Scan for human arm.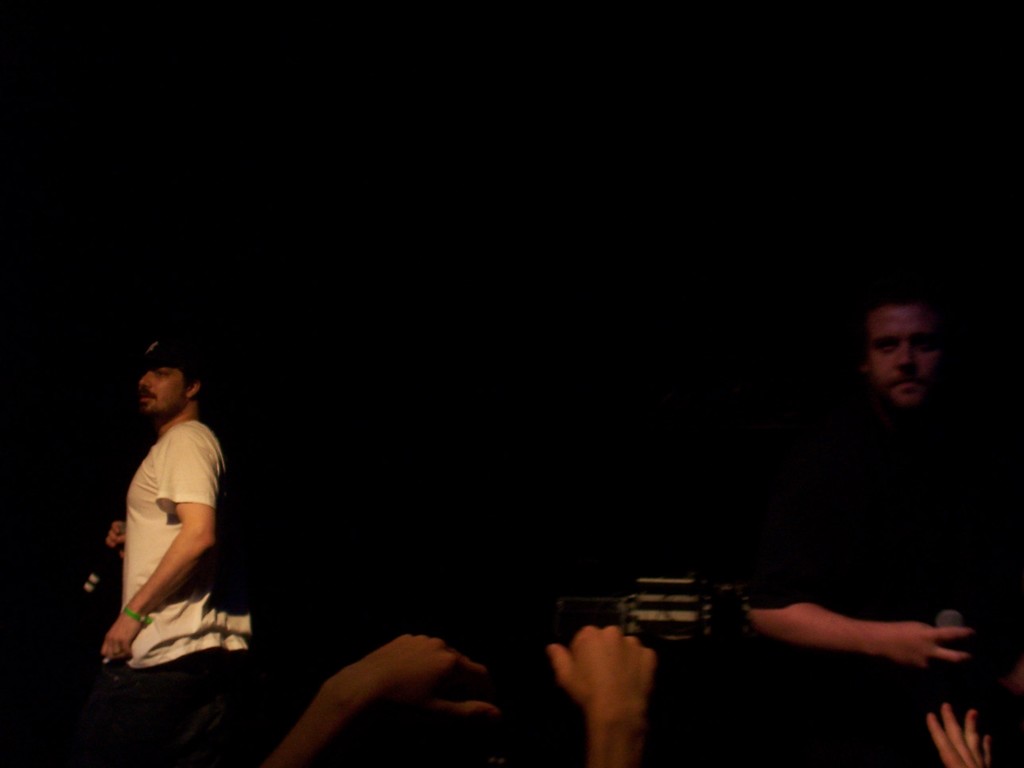
Scan result: [931,701,1004,767].
